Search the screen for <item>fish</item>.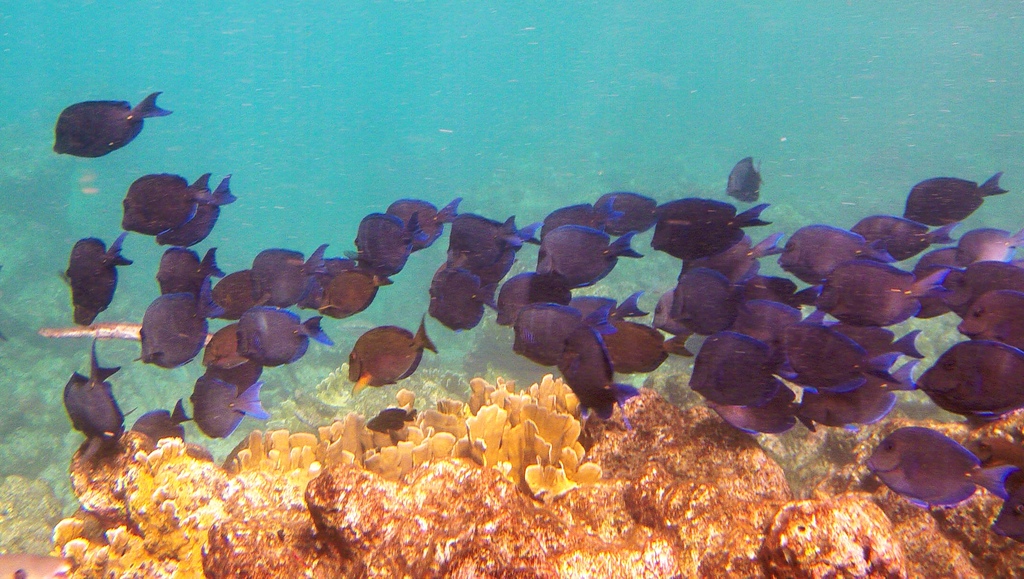
Found at 852 215 950 269.
